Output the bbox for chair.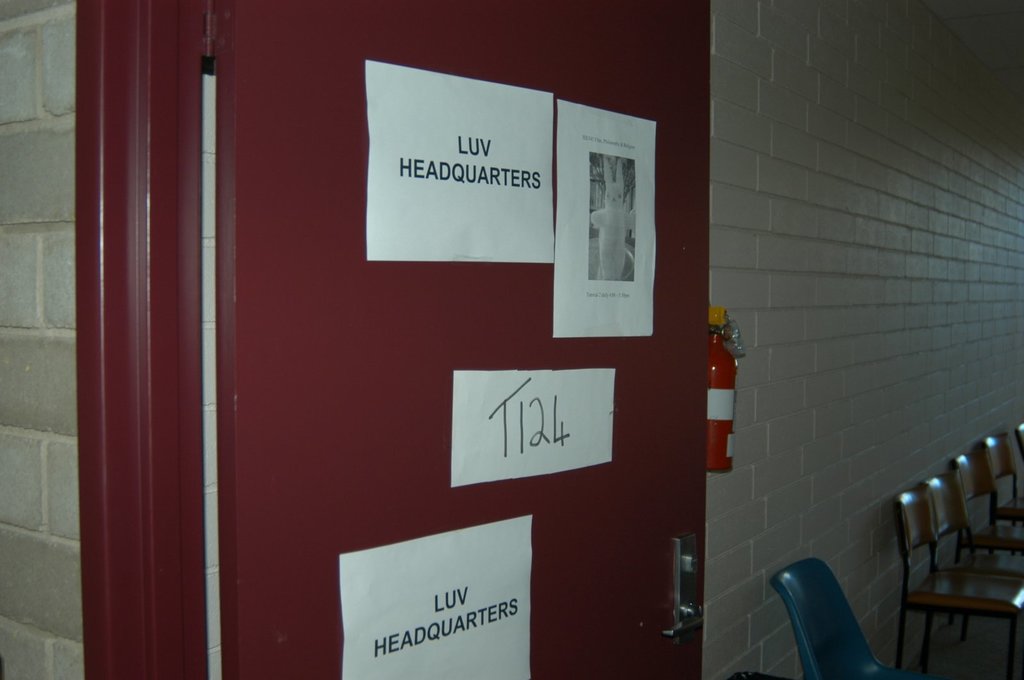
<bbox>977, 423, 1020, 528</bbox>.
